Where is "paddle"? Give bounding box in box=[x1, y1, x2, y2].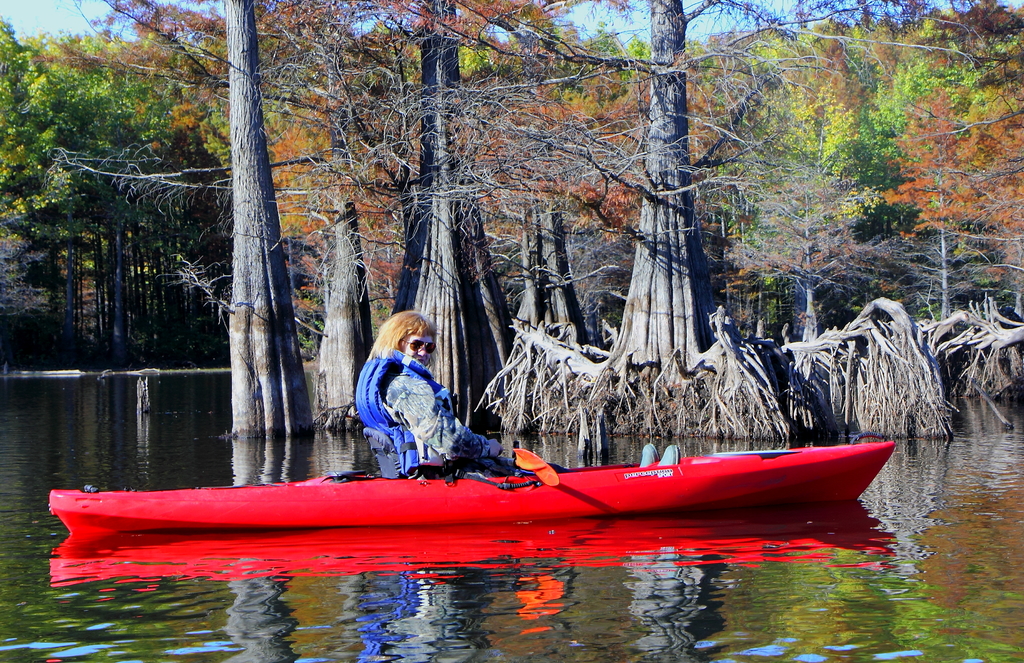
box=[511, 446, 557, 486].
